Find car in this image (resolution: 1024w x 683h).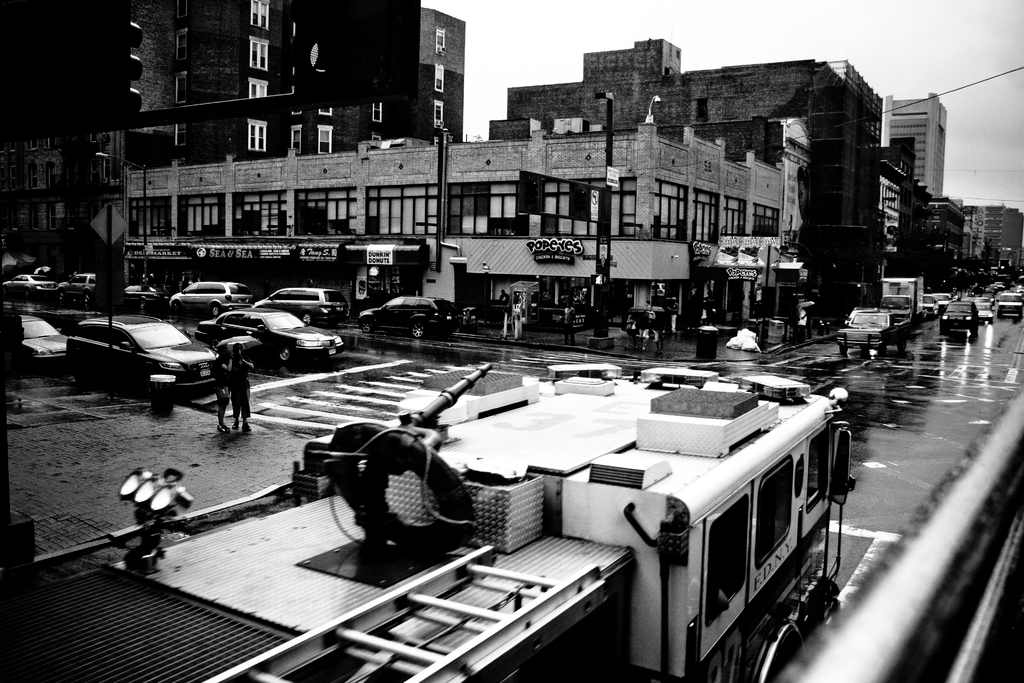
[15,308,72,368].
